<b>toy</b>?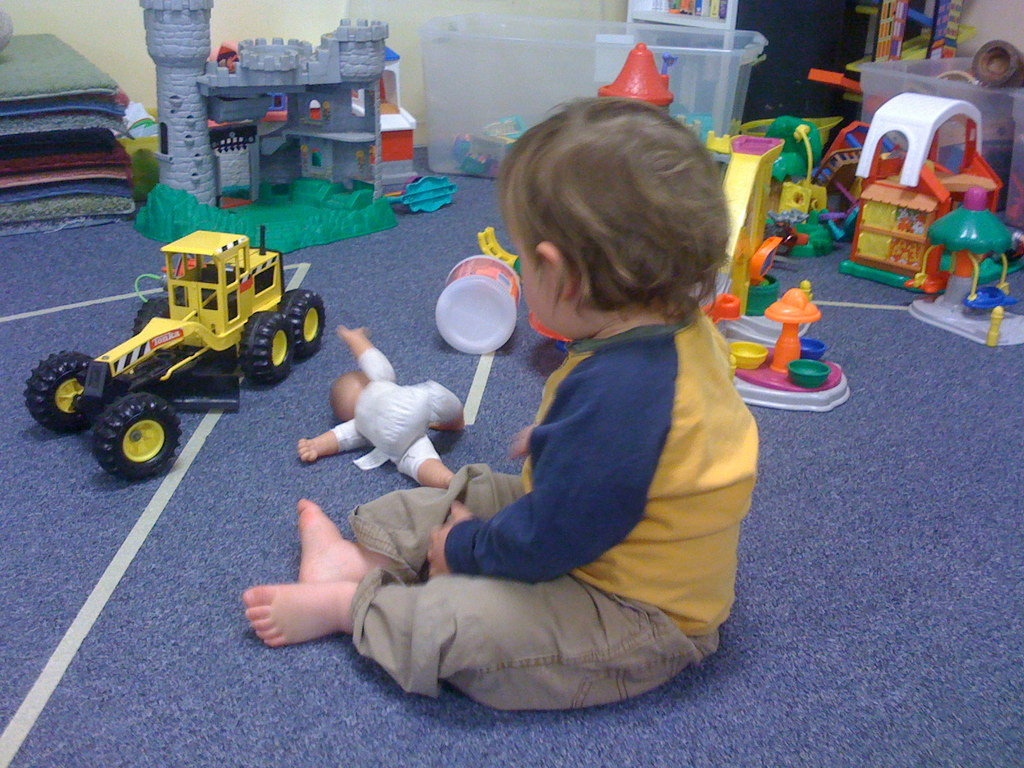
detection(207, 44, 416, 180)
